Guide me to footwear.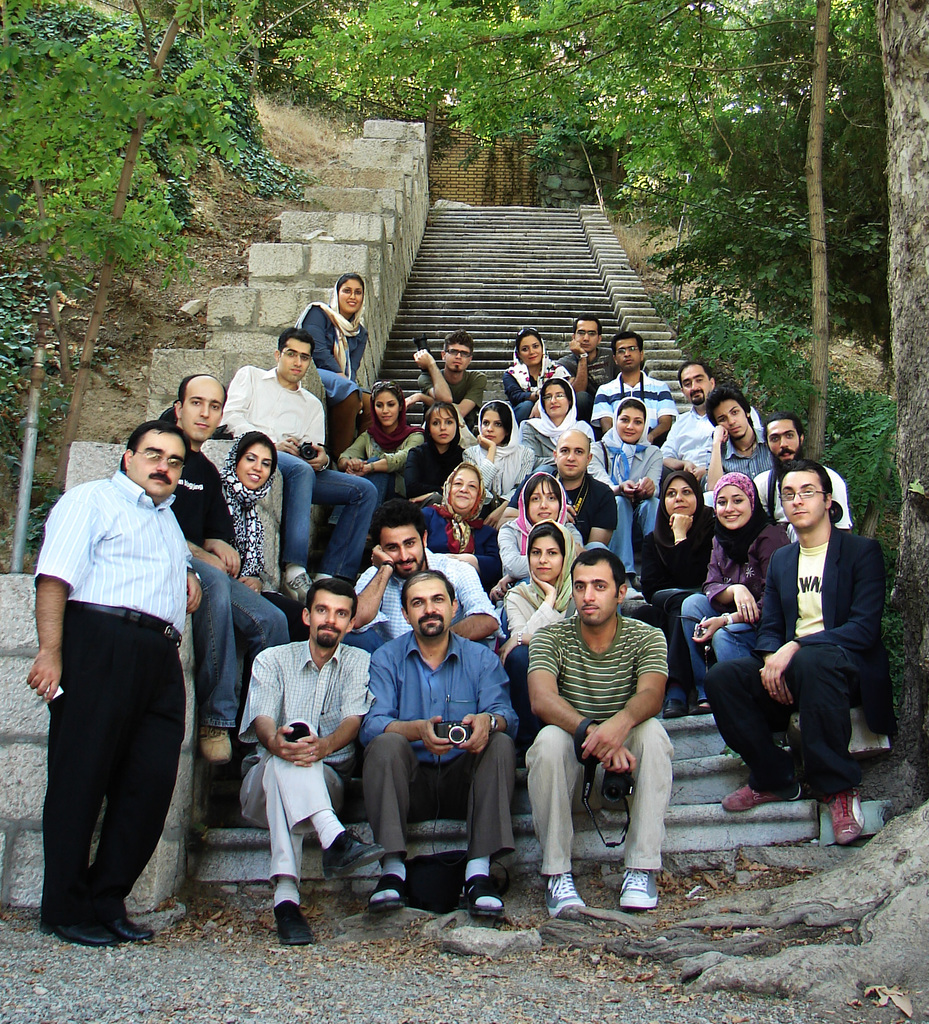
Guidance: [322, 830, 384, 879].
